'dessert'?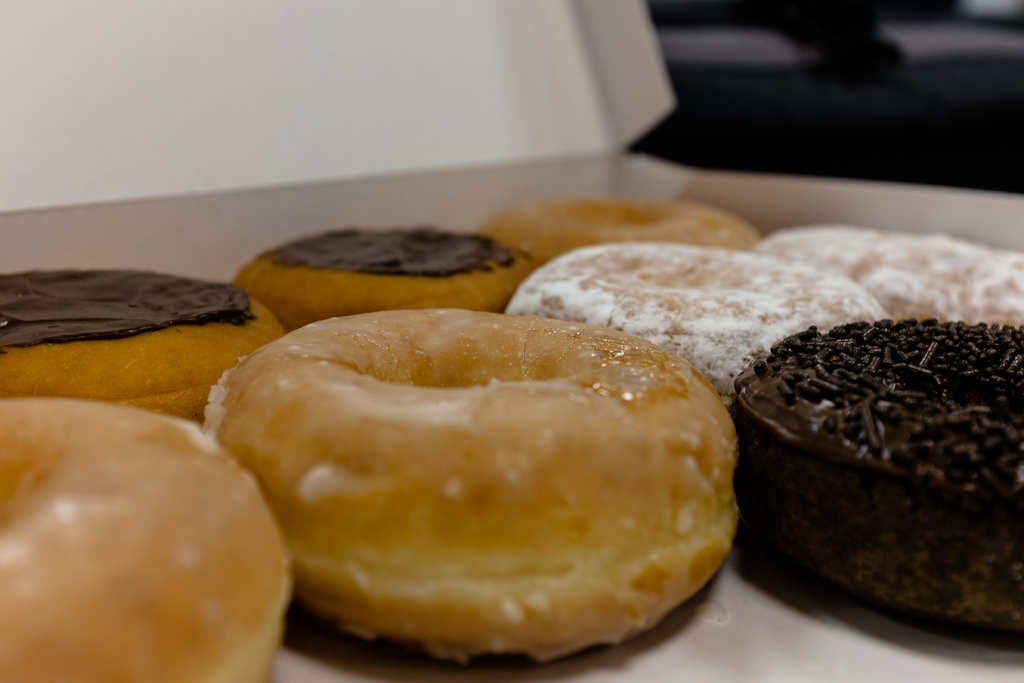
BBox(506, 240, 890, 394)
